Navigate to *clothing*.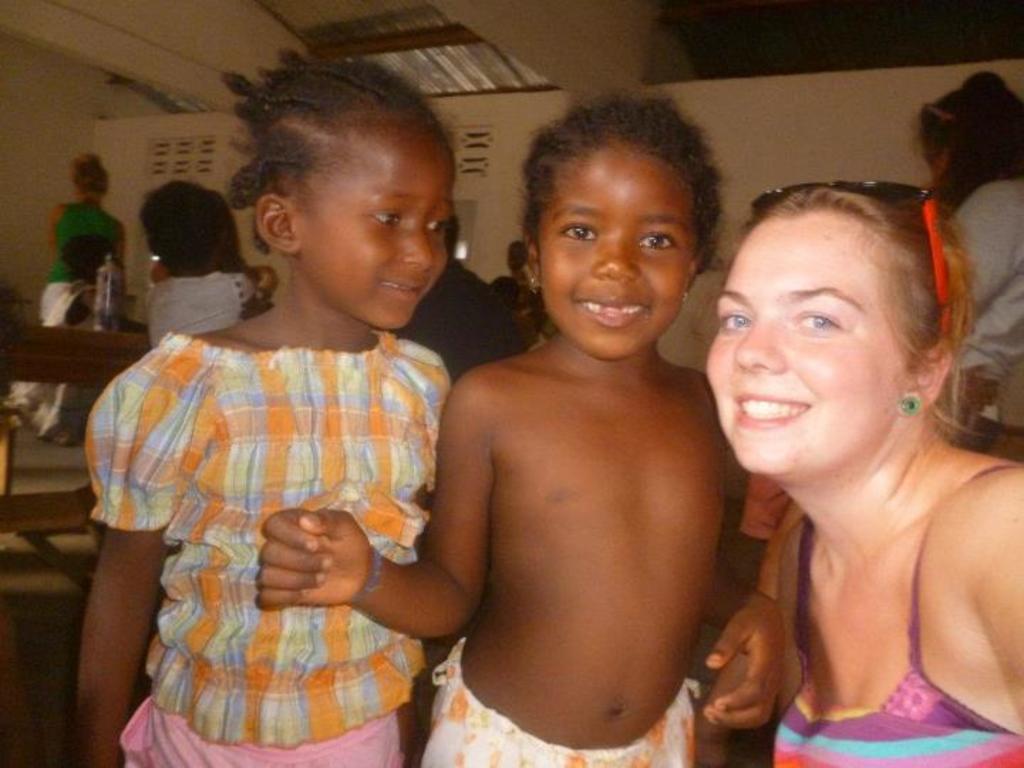
Navigation target: 405/253/528/375.
